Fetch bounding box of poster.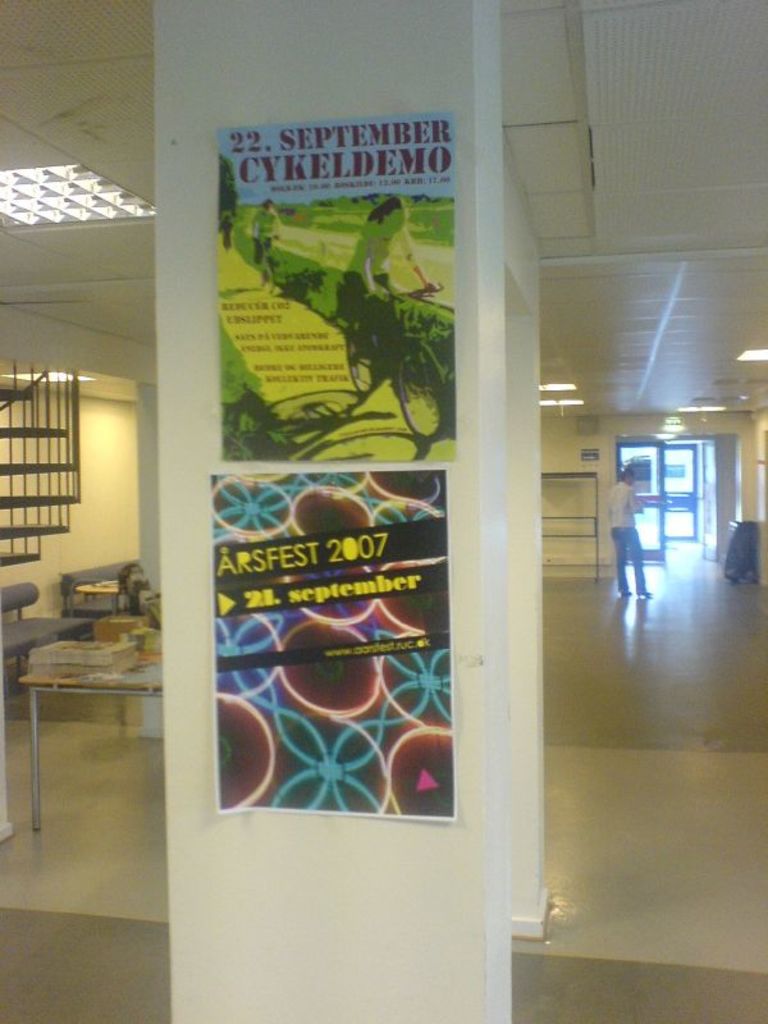
Bbox: x1=211 y1=106 x2=458 y2=460.
